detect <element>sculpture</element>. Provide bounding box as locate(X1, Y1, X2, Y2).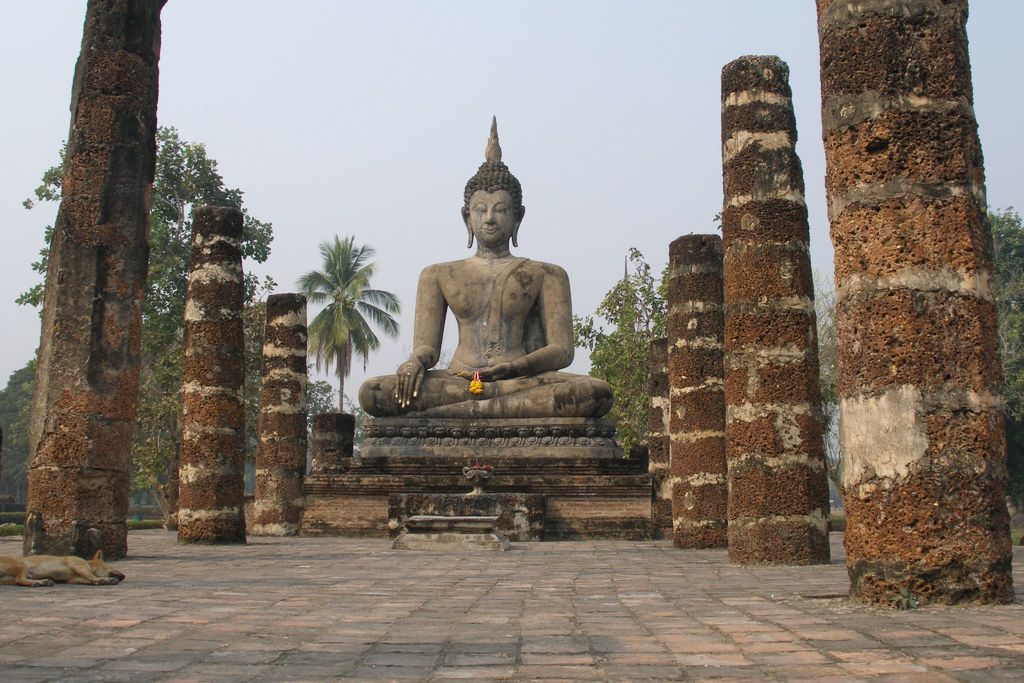
locate(408, 128, 609, 441).
